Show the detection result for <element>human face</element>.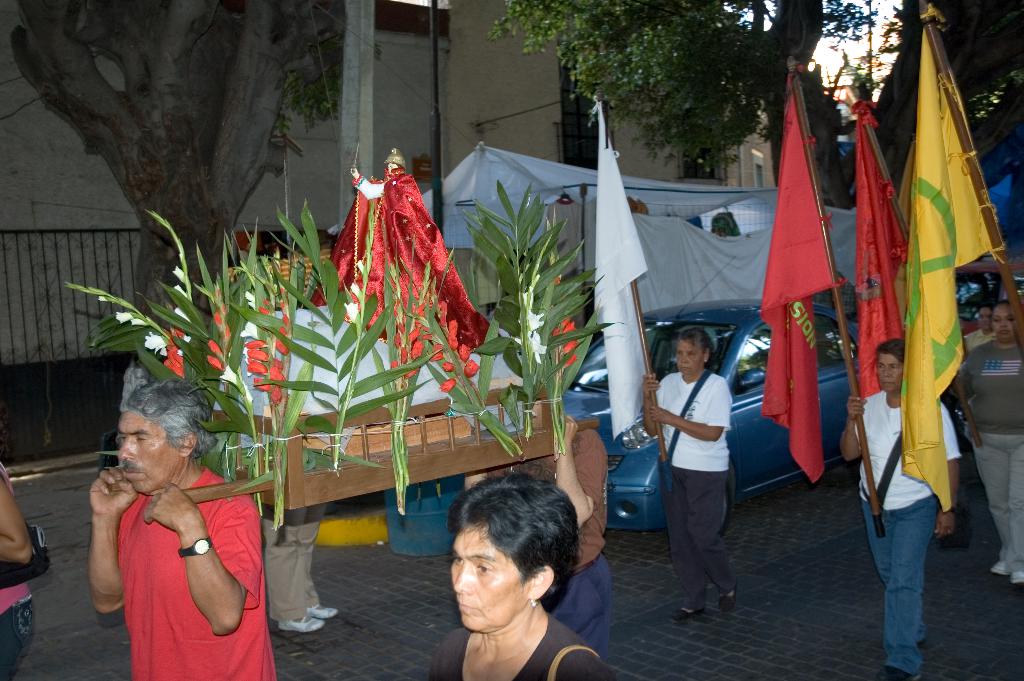
pyautogui.locateOnScreen(879, 355, 904, 390).
